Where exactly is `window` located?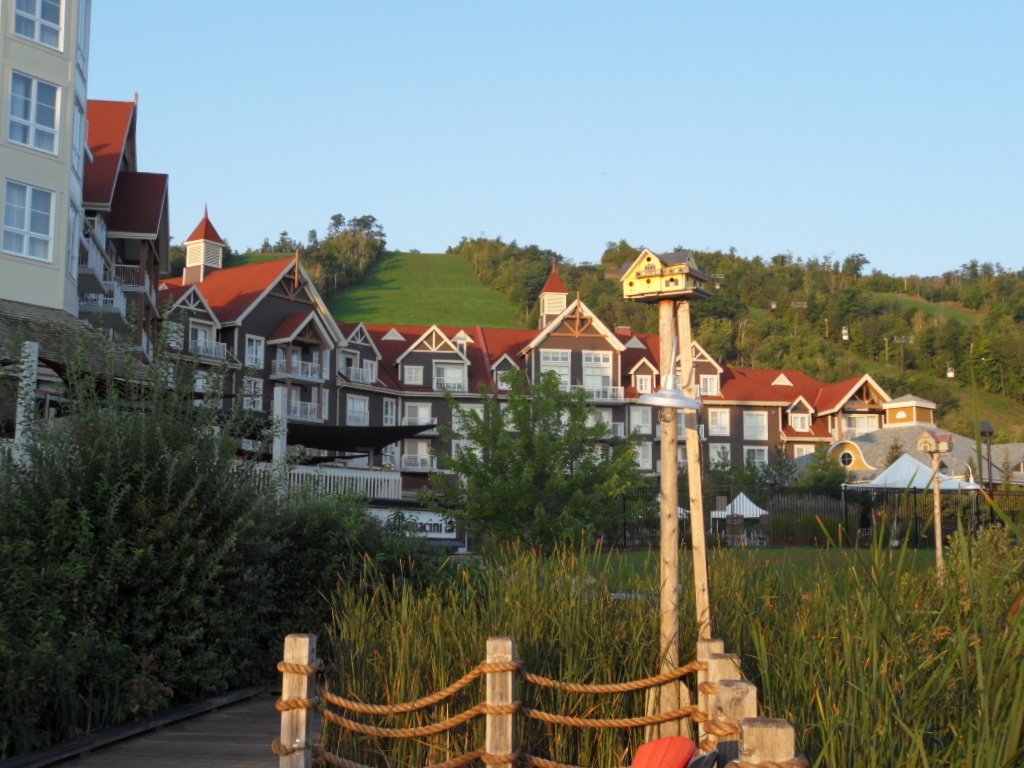
Its bounding box is box=[790, 412, 808, 429].
